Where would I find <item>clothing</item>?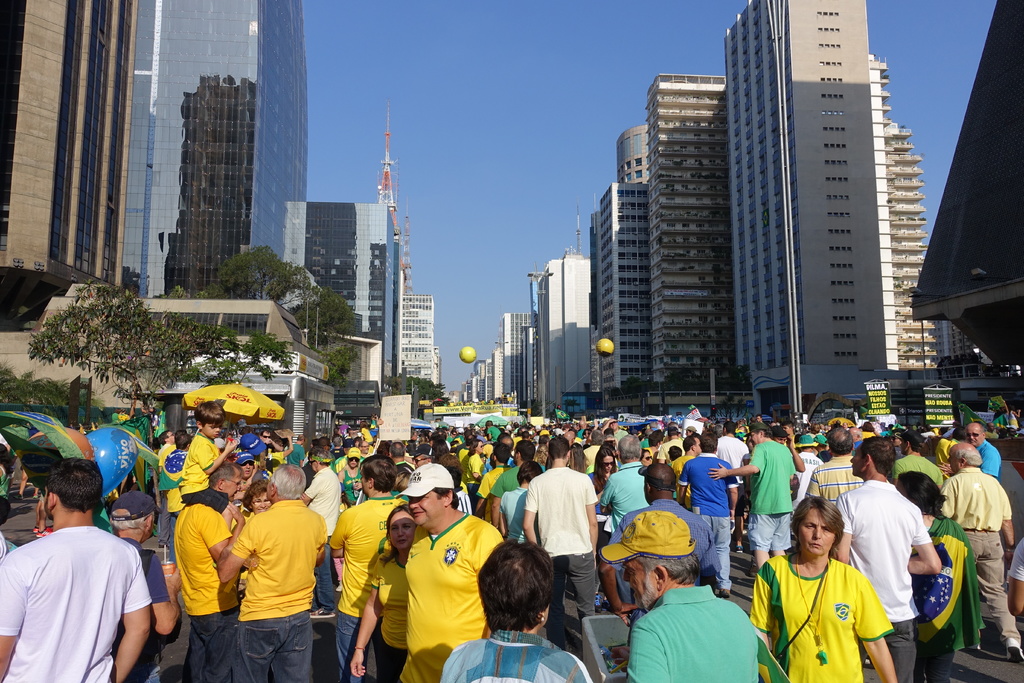
At rect(743, 538, 889, 680).
